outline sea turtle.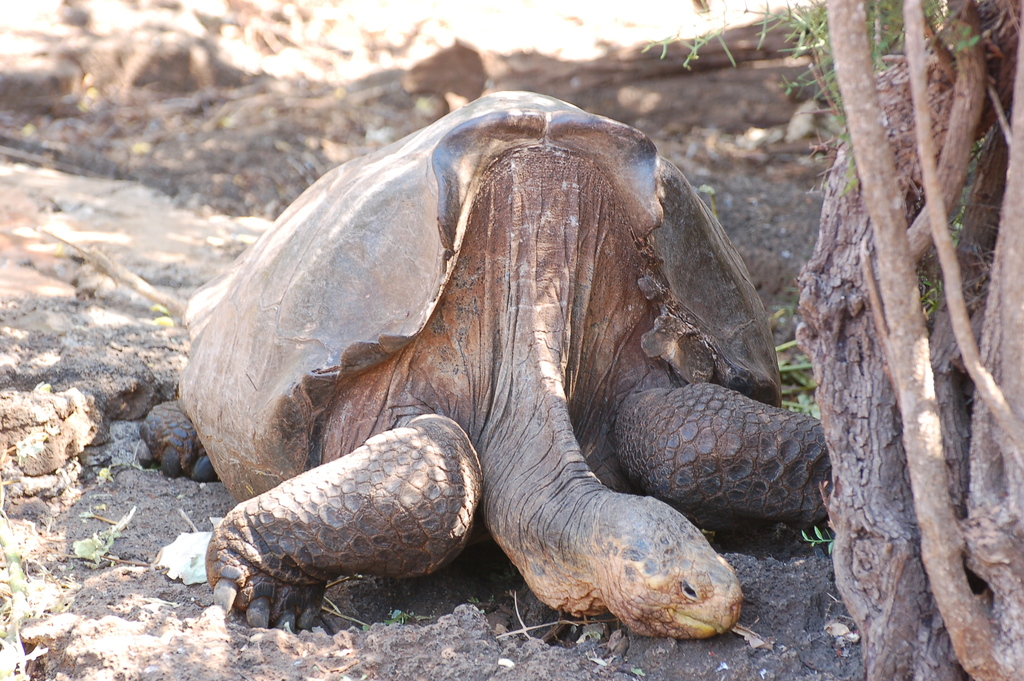
Outline: 132 90 831 642.
